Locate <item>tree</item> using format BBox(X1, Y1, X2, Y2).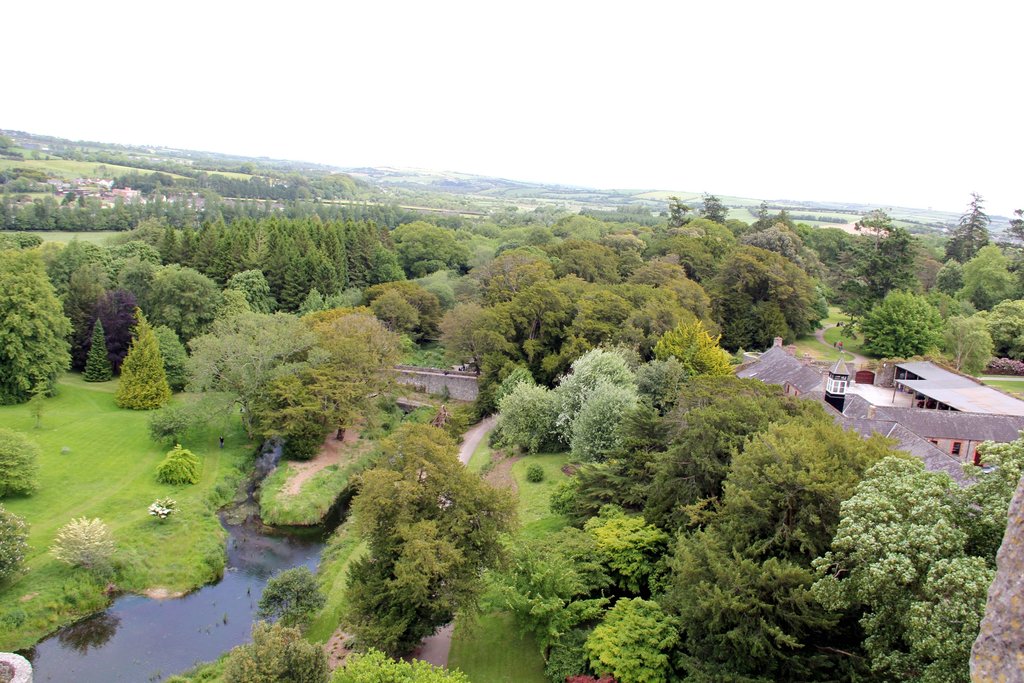
BBox(0, 427, 42, 500).
